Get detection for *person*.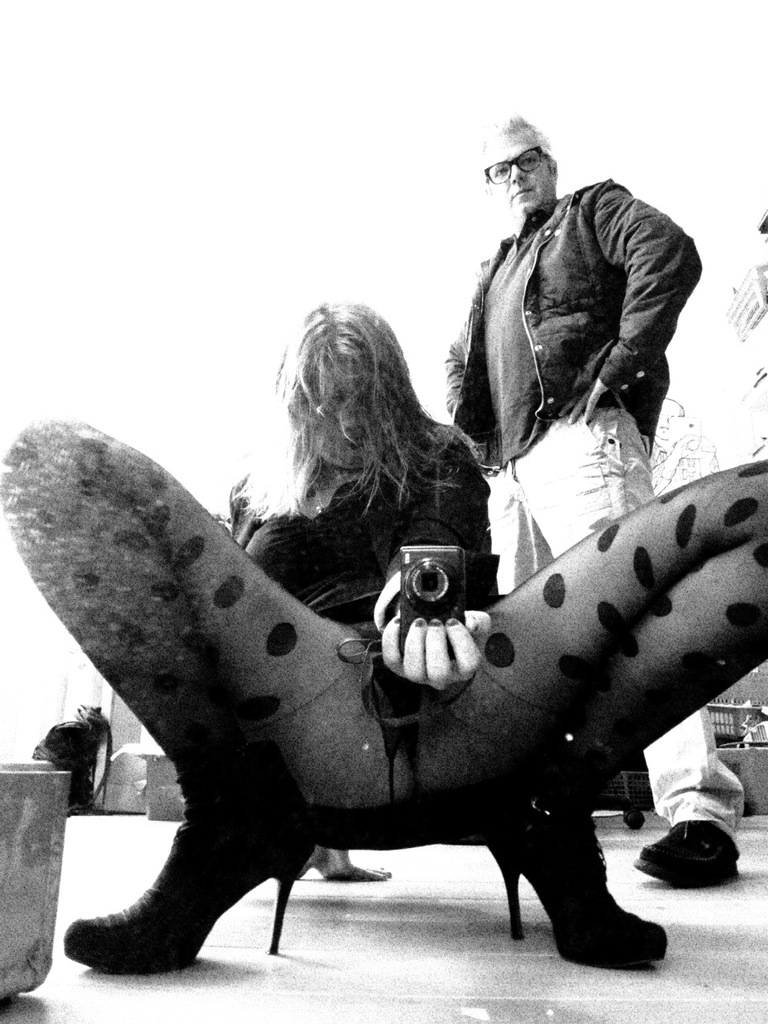
Detection: BBox(442, 116, 752, 889).
